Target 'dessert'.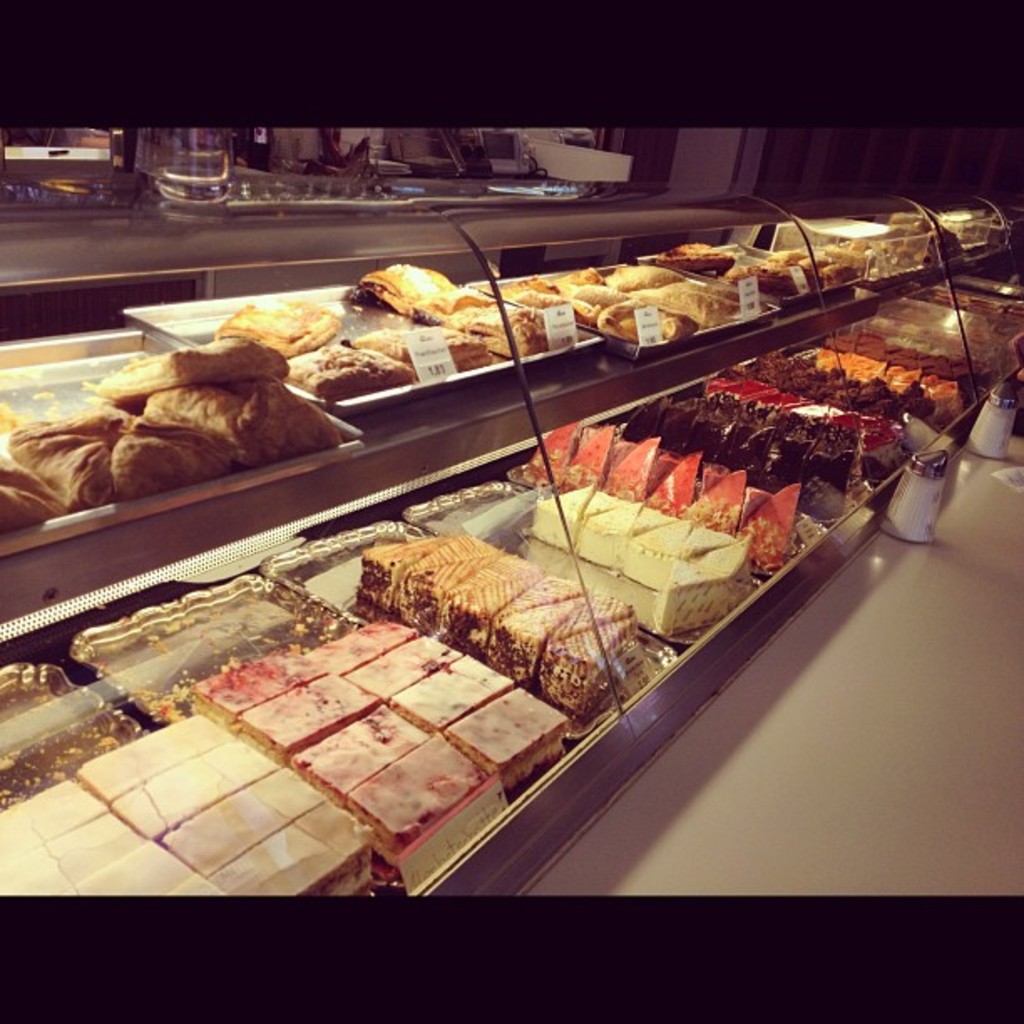
Target region: BBox(351, 627, 465, 699).
